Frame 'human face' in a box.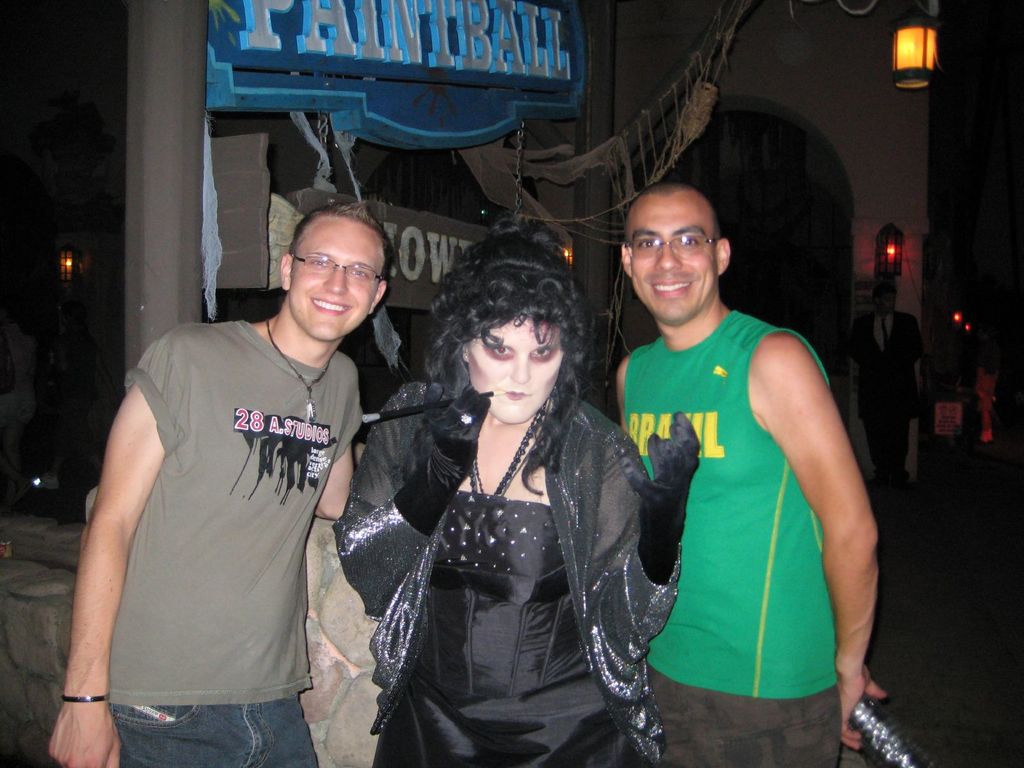
<region>627, 200, 717, 327</region>.
